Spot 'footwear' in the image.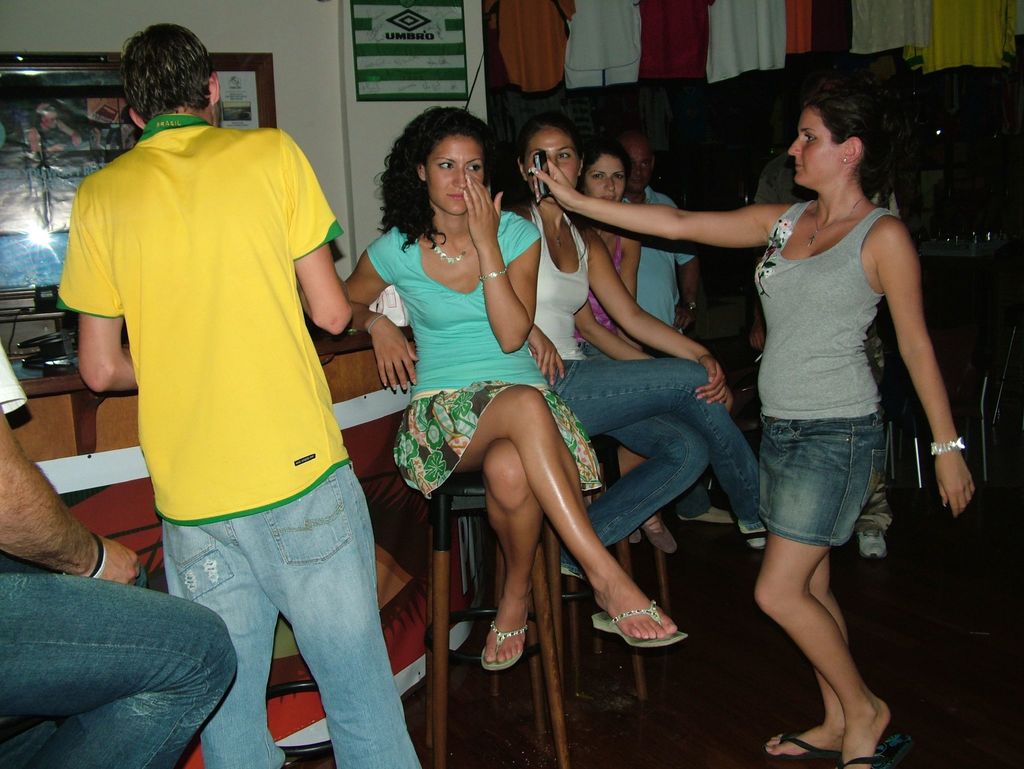
'footwear' found at left=643, top=514, right=678, bottom=556.
